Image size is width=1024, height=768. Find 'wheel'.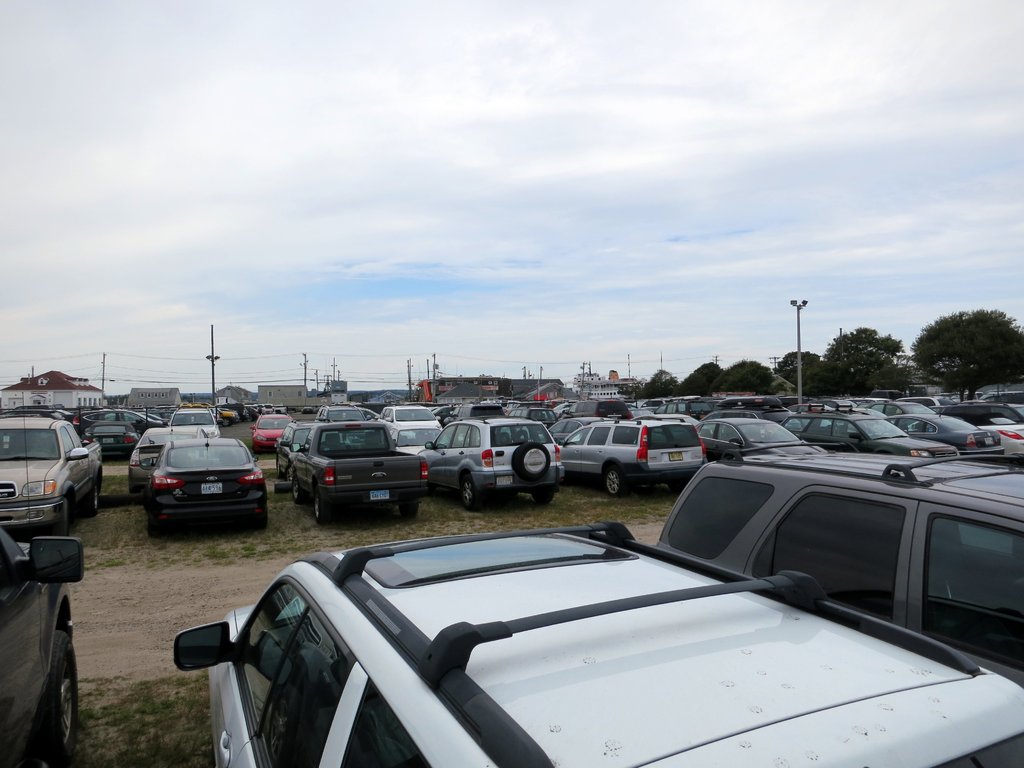
region(465, 473, 484, 510).
